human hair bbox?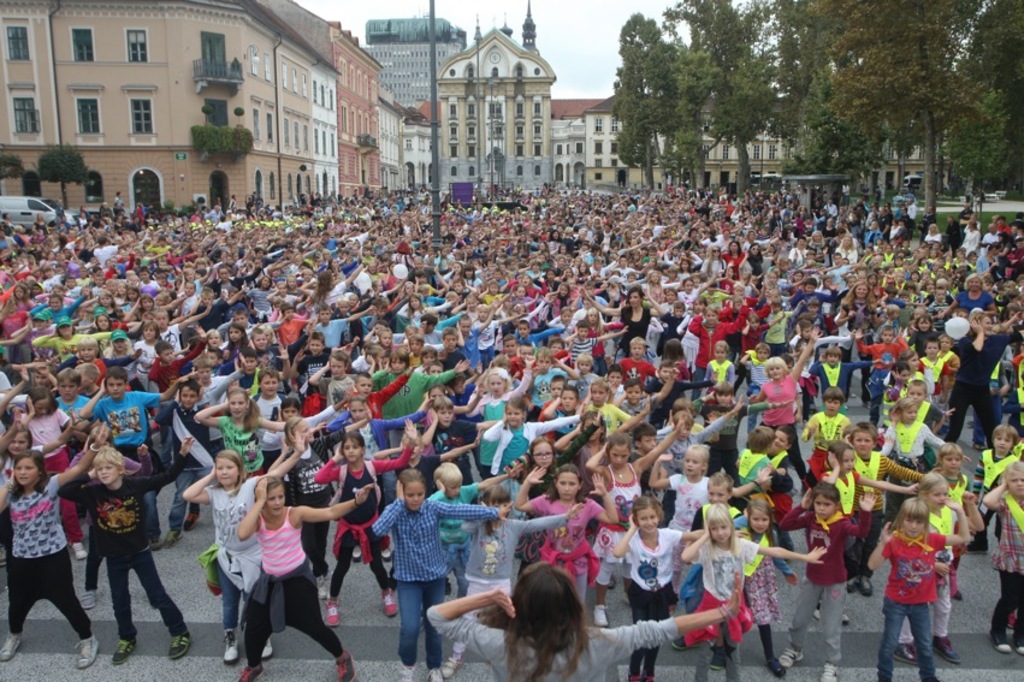
l=780, t=426, r=798, b=445
